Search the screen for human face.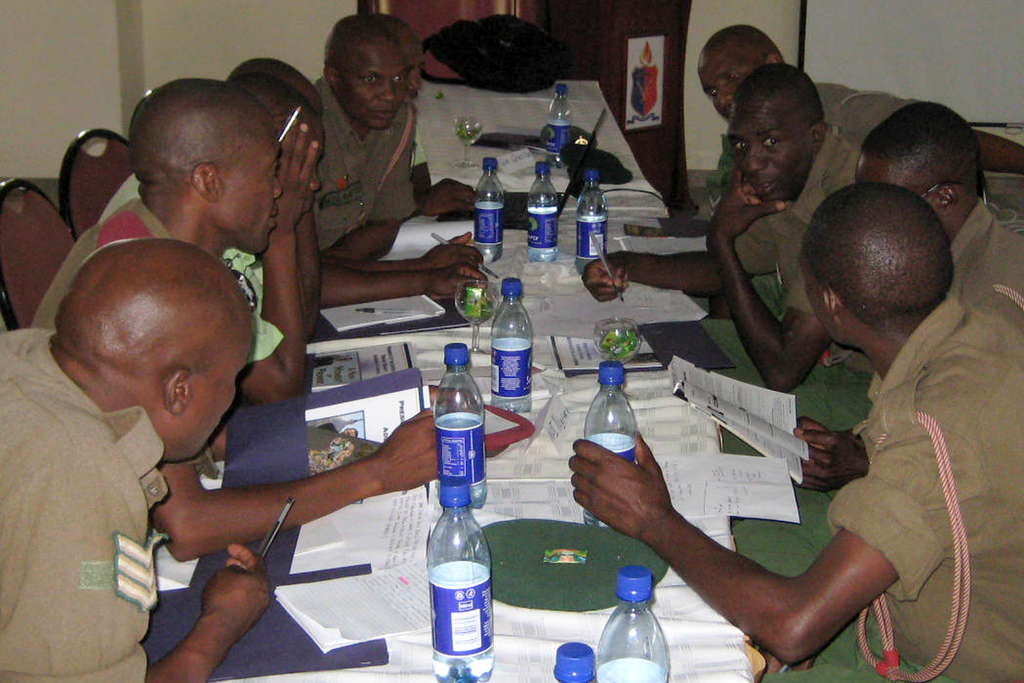
Found at [x1=341, y1=44, x2=405, y2=128].
